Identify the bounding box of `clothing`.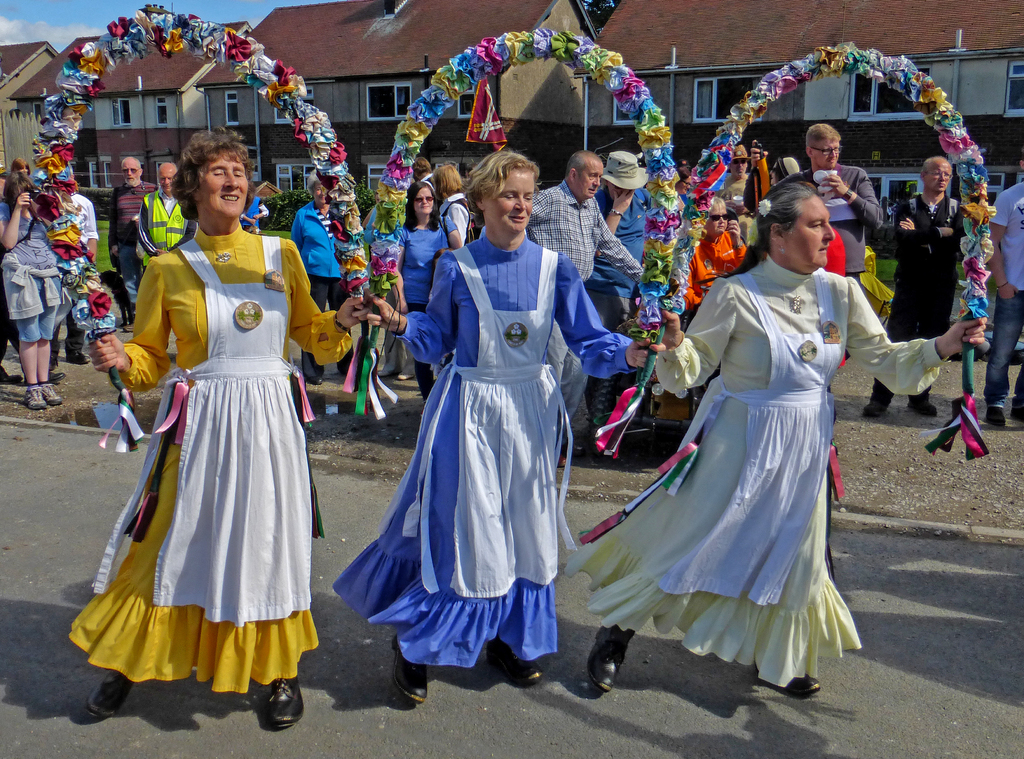
99/183/154/309.
